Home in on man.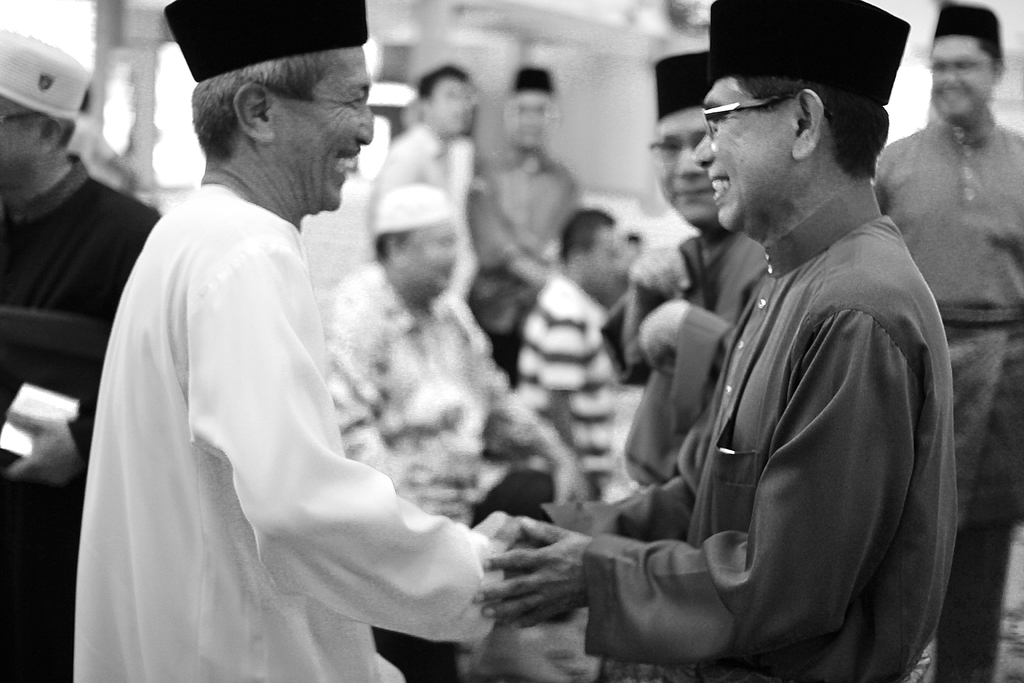
Homed in at 76 0 582 682.
